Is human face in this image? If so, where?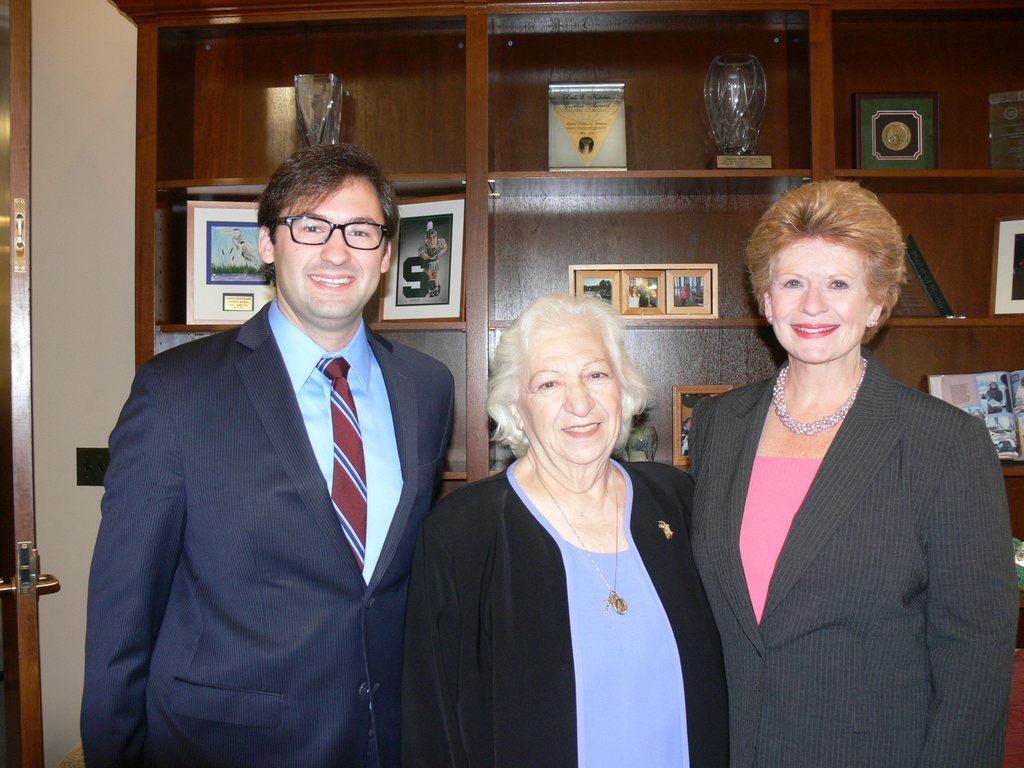
Yes, at 772, 234, 870, 360.
